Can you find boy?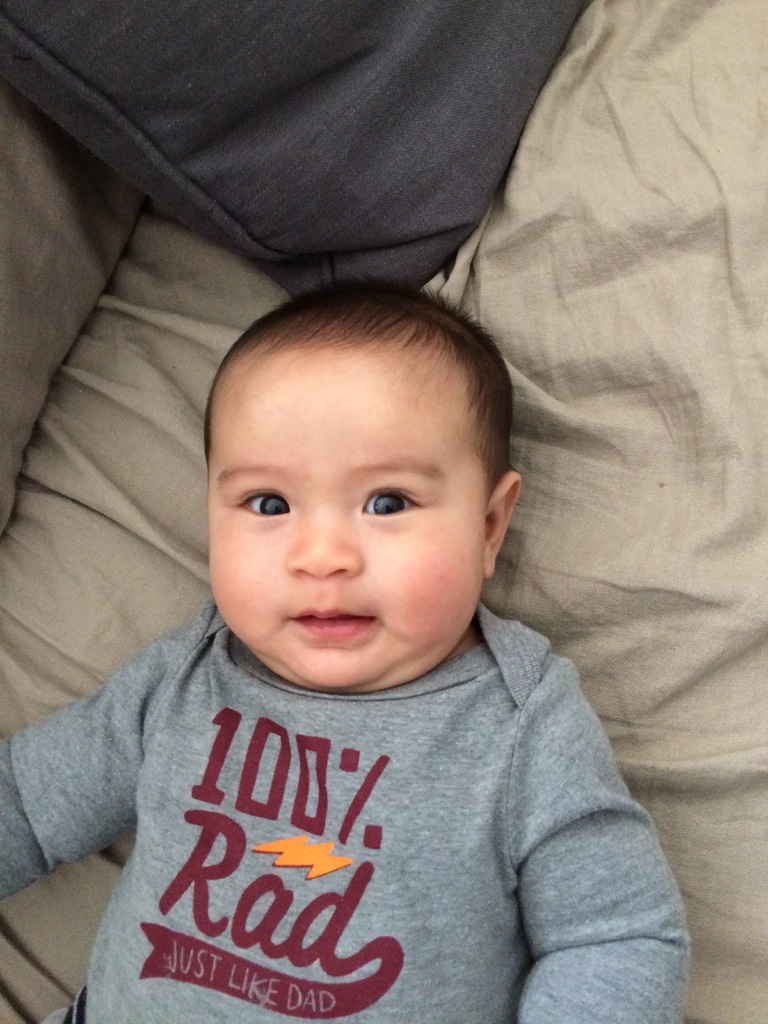
Yes, bounding box: 35 308 614 1023.
